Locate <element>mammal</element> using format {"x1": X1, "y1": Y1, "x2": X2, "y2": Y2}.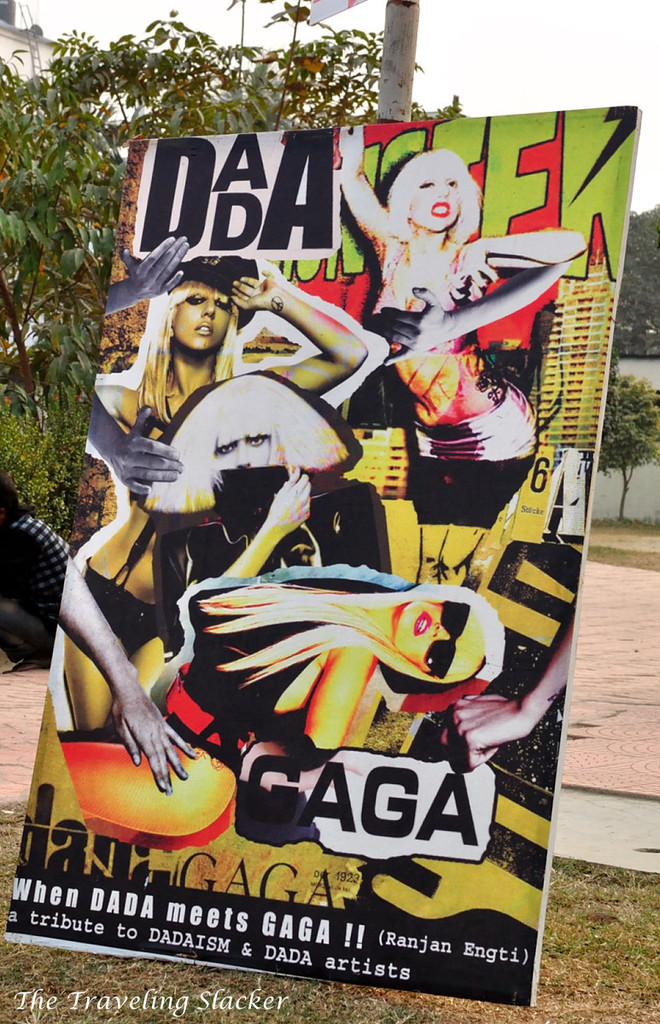
{"x1": 143, "y1": 572, "x2": 494, "y2": 768}.
